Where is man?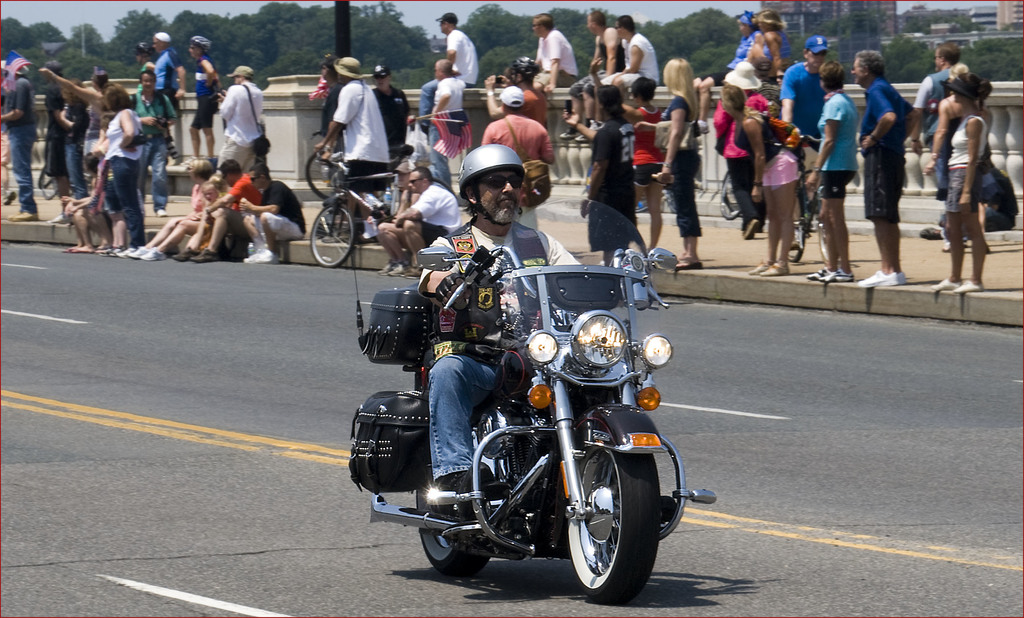
(x1=421, y1=13, x2=486, y2=127).
